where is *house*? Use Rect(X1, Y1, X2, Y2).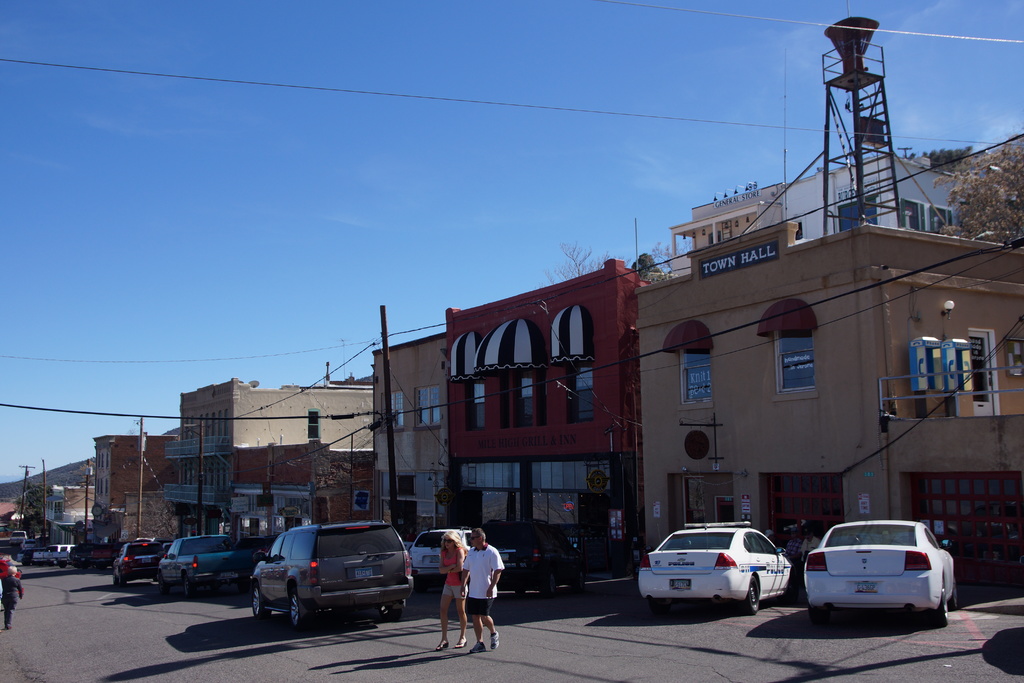
Rect(90, 431, 179, 543).
